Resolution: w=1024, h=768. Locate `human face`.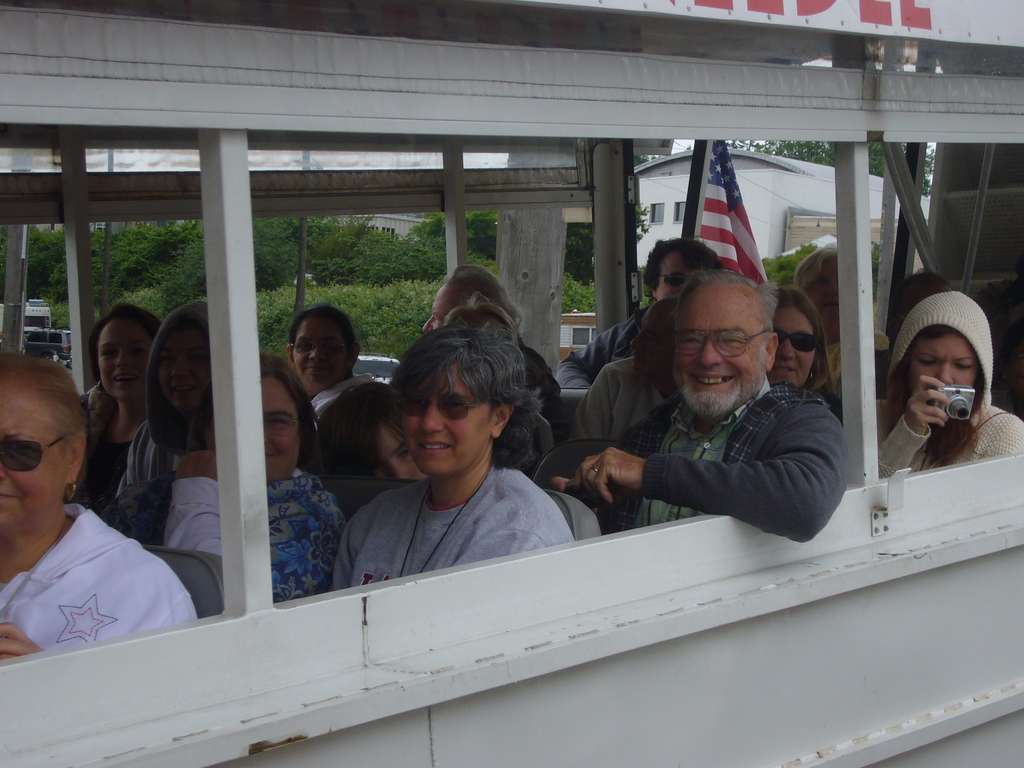
<box>158,317,202,410</box>.
